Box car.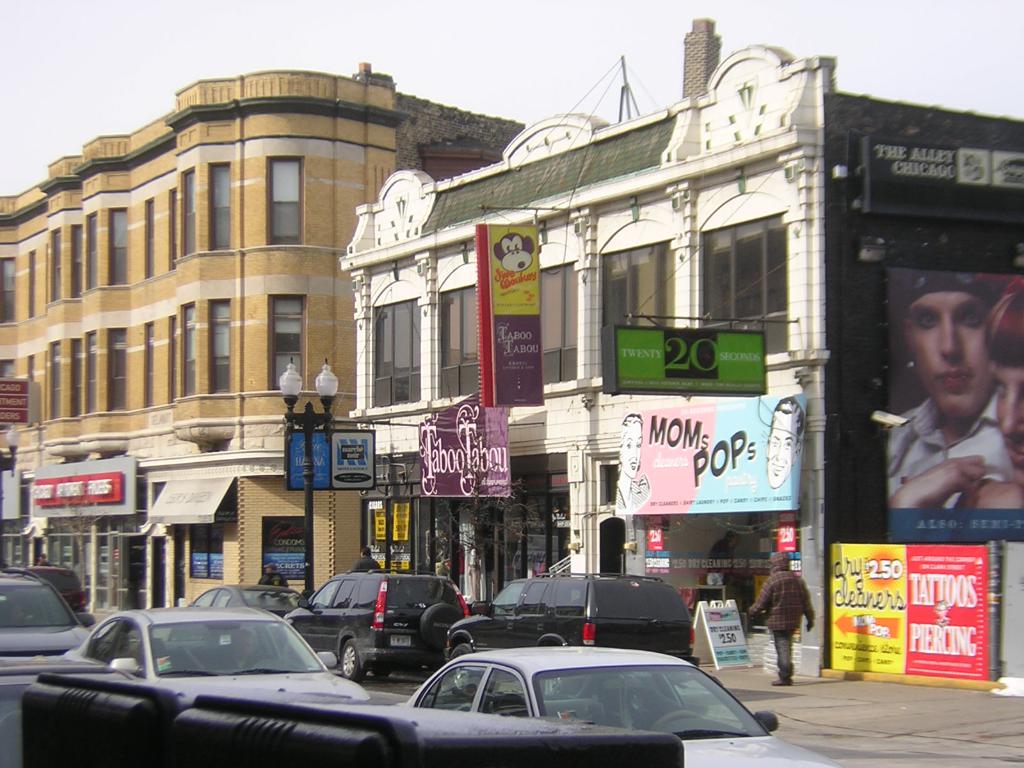
region(280, 579, 478, 691).
